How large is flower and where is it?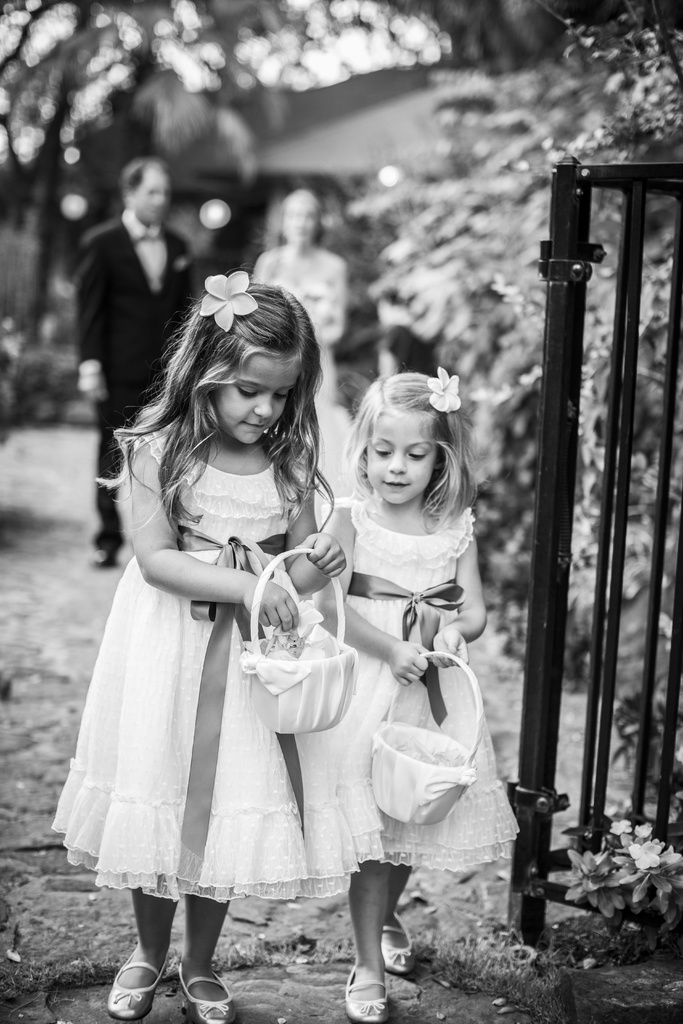
Bounding box: box=[636, 825, 654, 839].
